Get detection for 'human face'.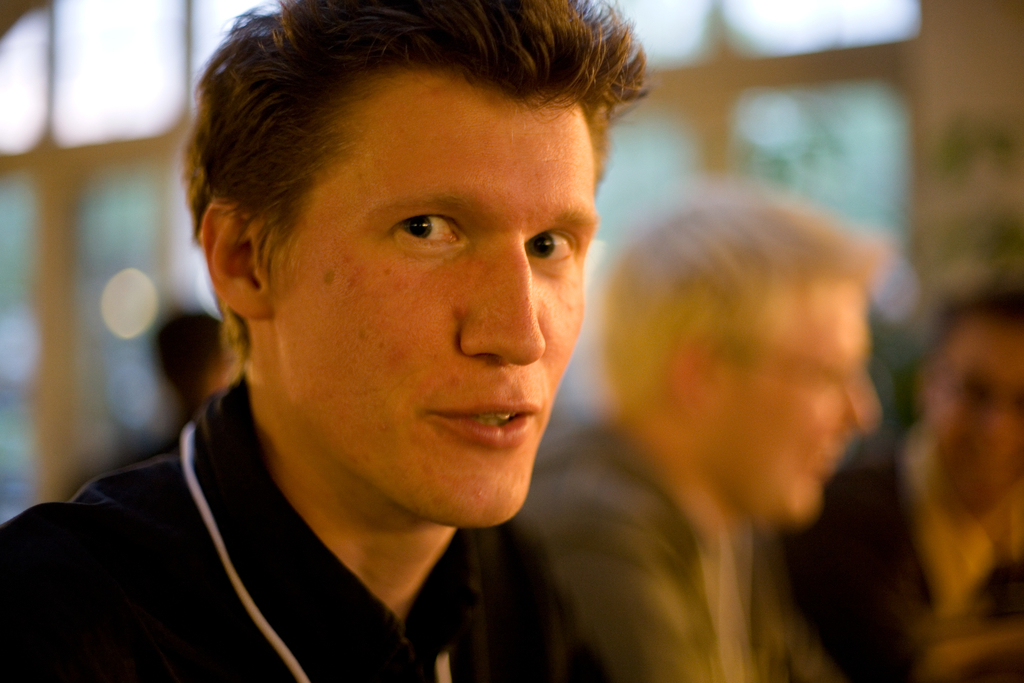
Detection: <box>278,104,602,529</box>.
